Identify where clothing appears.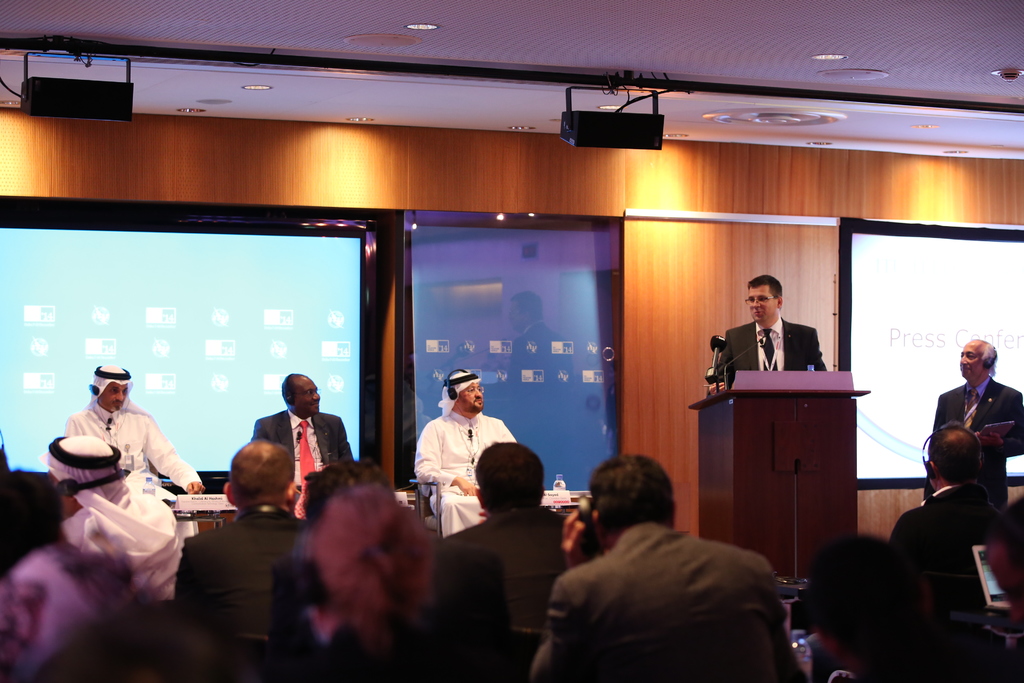
Appears at [255, 406, 358, 509].
